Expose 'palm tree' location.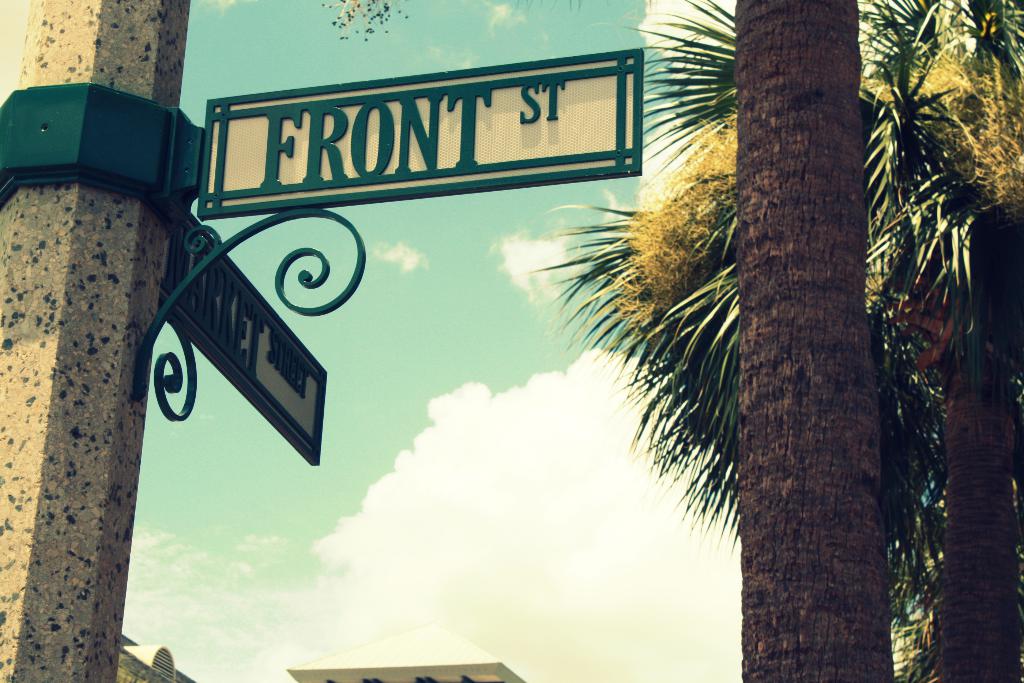
Exposed at pyautogui.locateOnScreen(591, 130, 740, 474).
